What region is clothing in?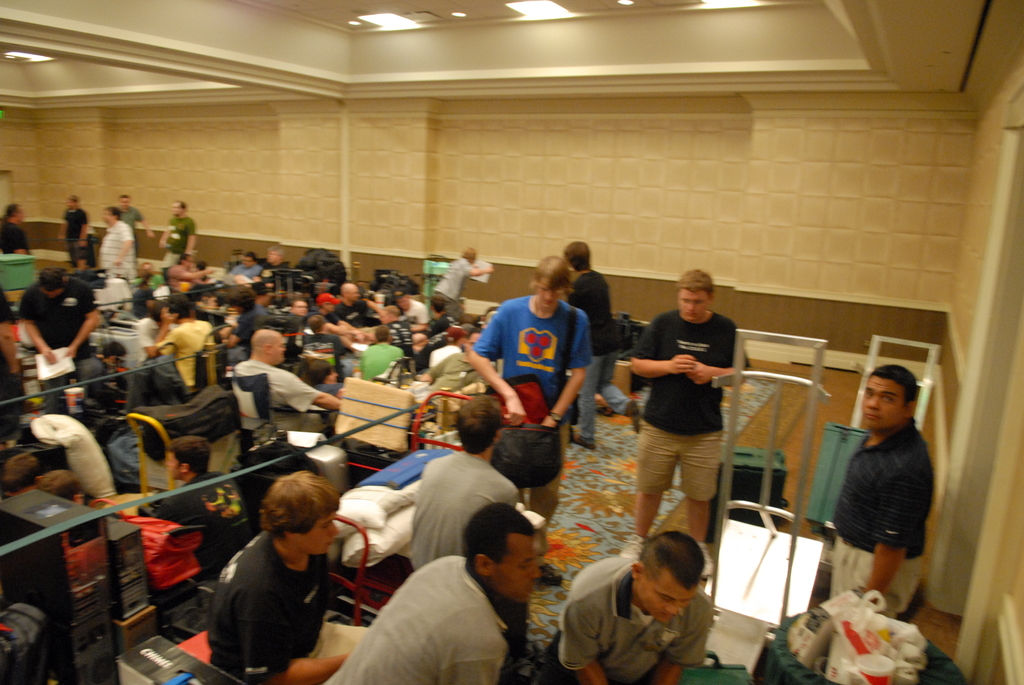
102 222 145 277.
